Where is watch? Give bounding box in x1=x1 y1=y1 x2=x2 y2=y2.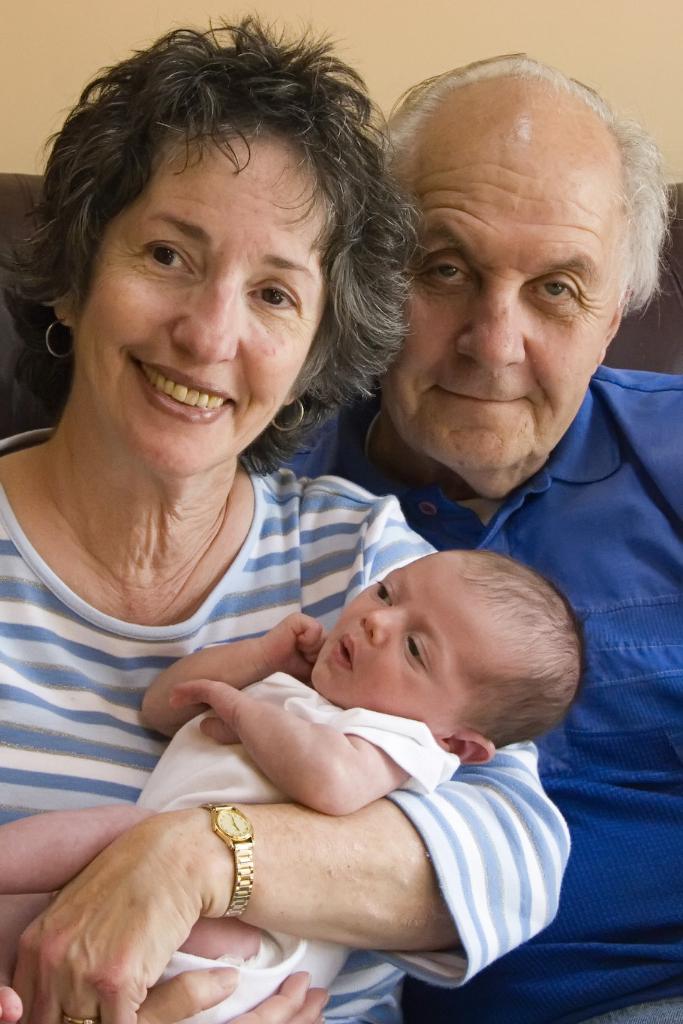
x1=198 y1=800 x2=253 y2=919.
